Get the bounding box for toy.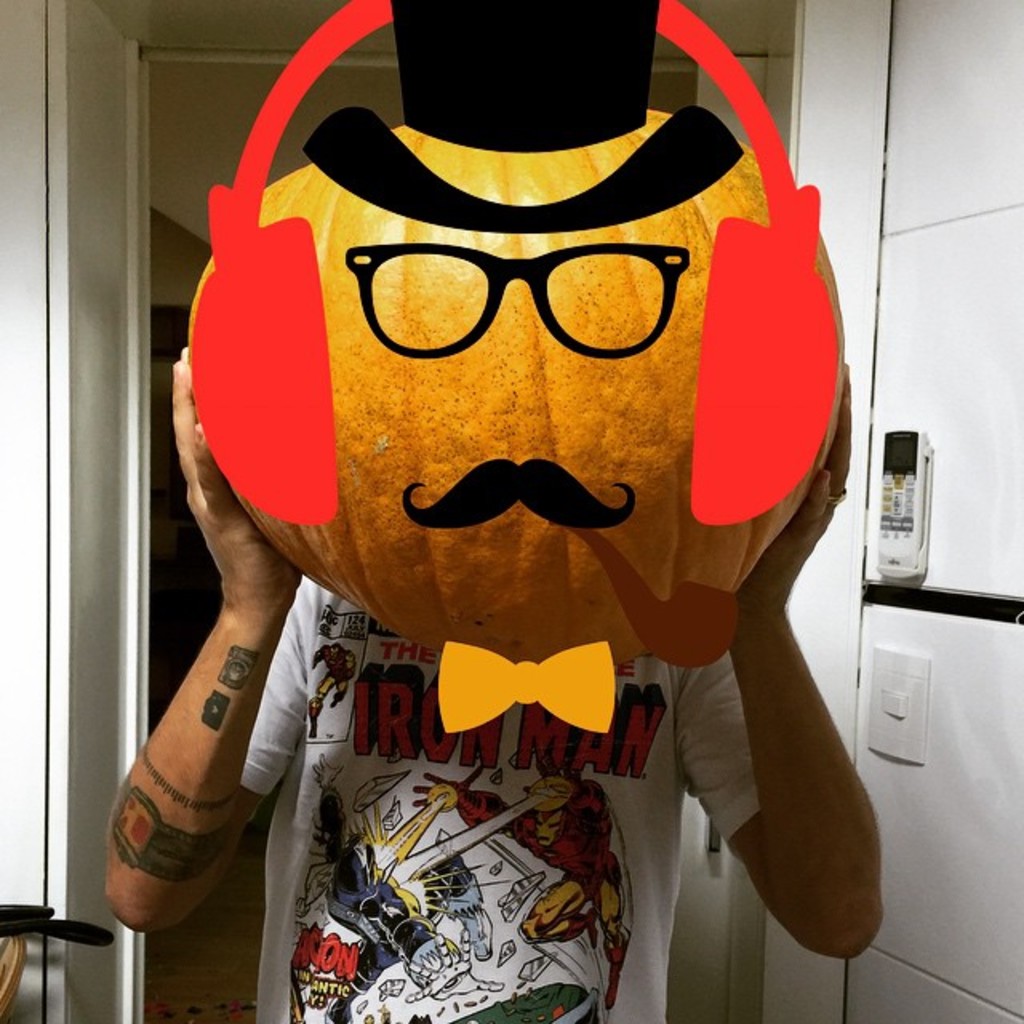
x1=285 y1=752 x2=504 y2=1019.
